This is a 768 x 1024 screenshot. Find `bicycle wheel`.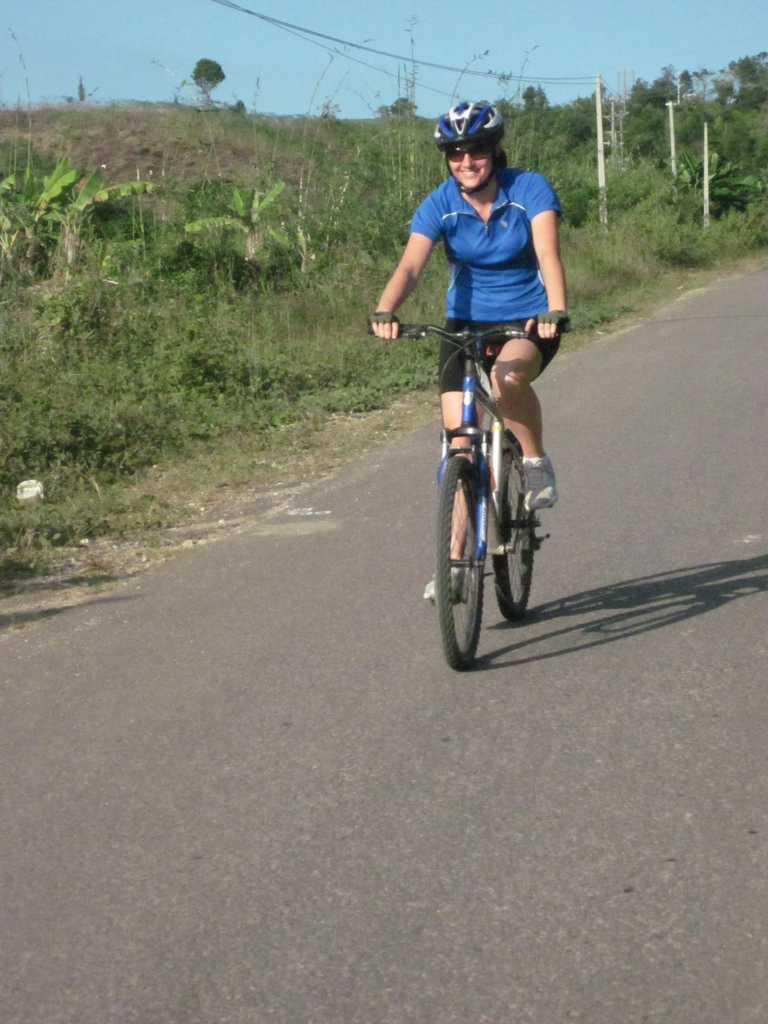
Bounding box: bbox(490, 429, 544, 627).
